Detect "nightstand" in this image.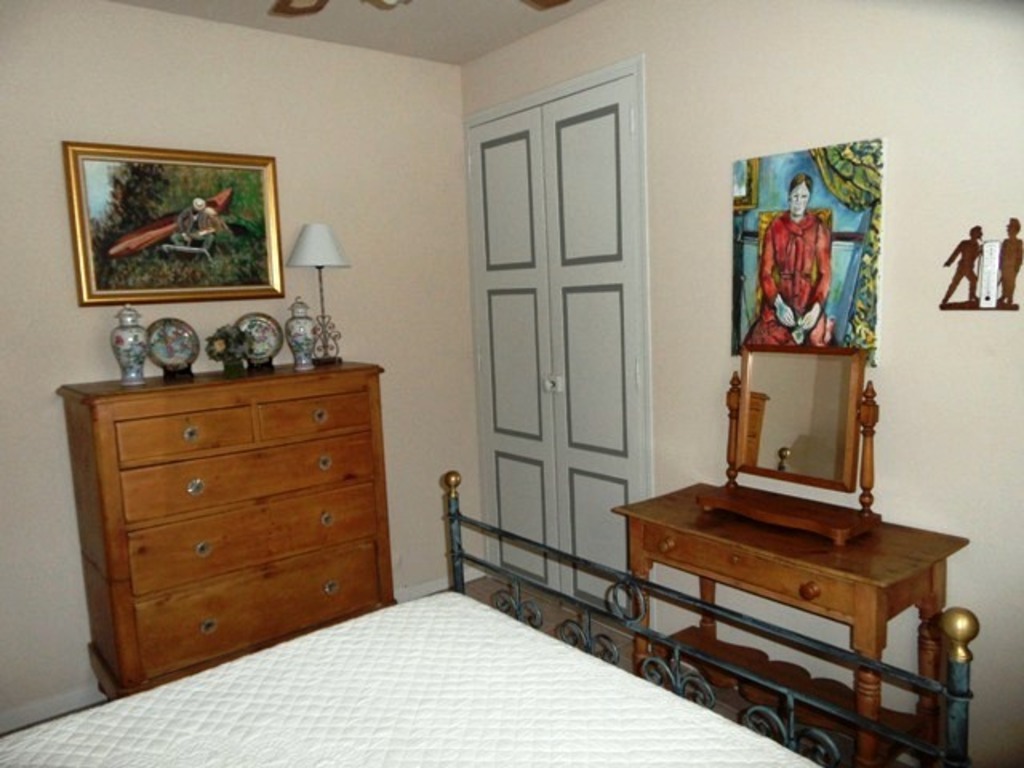
Detection: (605, 478, 966, 766).
